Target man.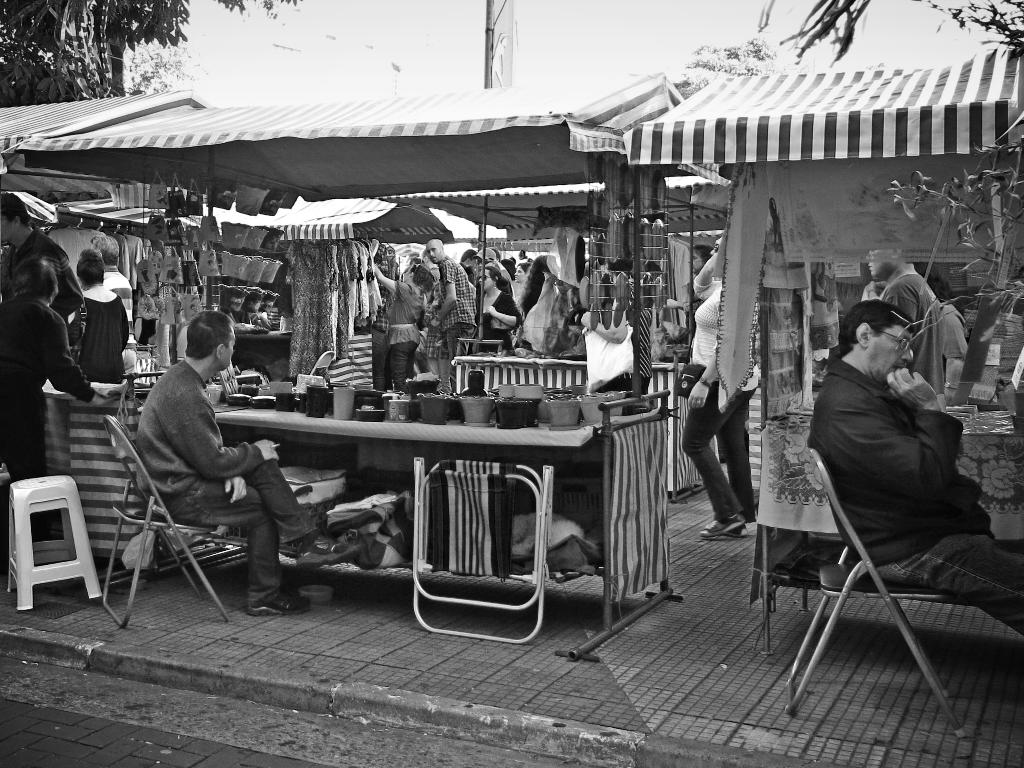
Target region: rect(97, 323, 296, 625).
